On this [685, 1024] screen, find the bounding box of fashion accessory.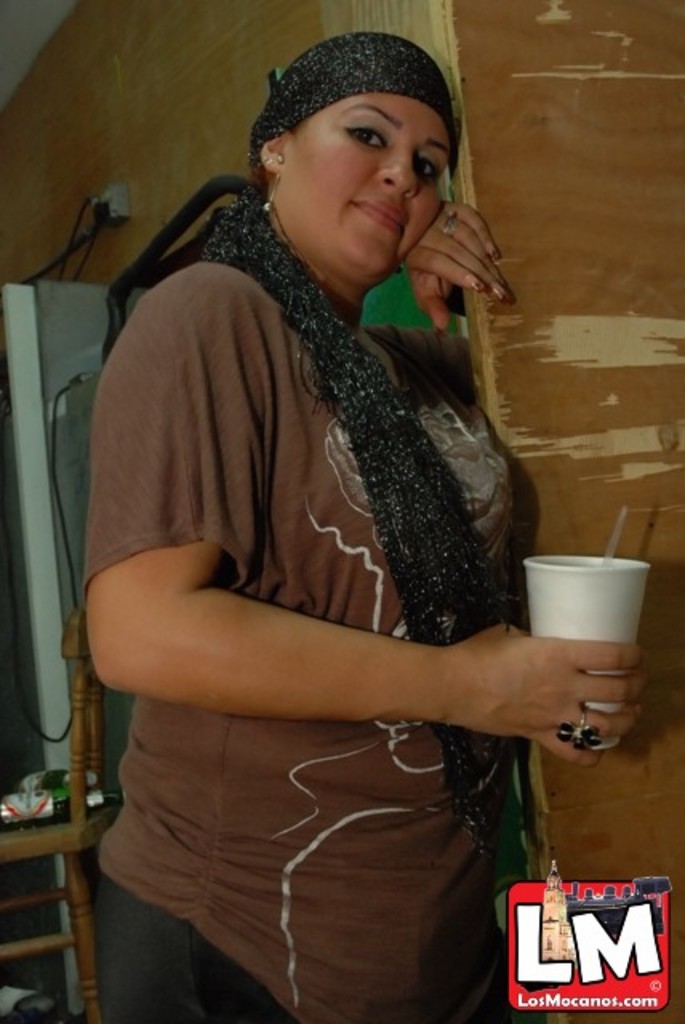
Bounding box: {"x1": 499, "y1": 277, "x2": 506, "y2": 283}.
